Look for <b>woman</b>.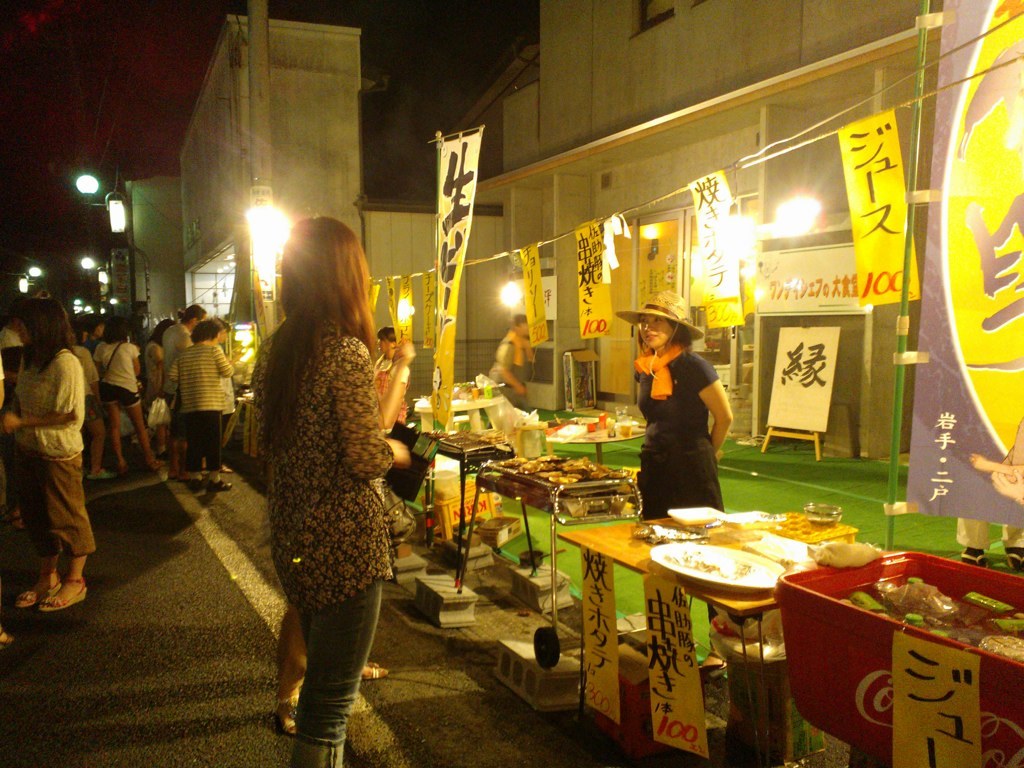
Found: [x1=611, y1=288, x2=728, y2=655].
